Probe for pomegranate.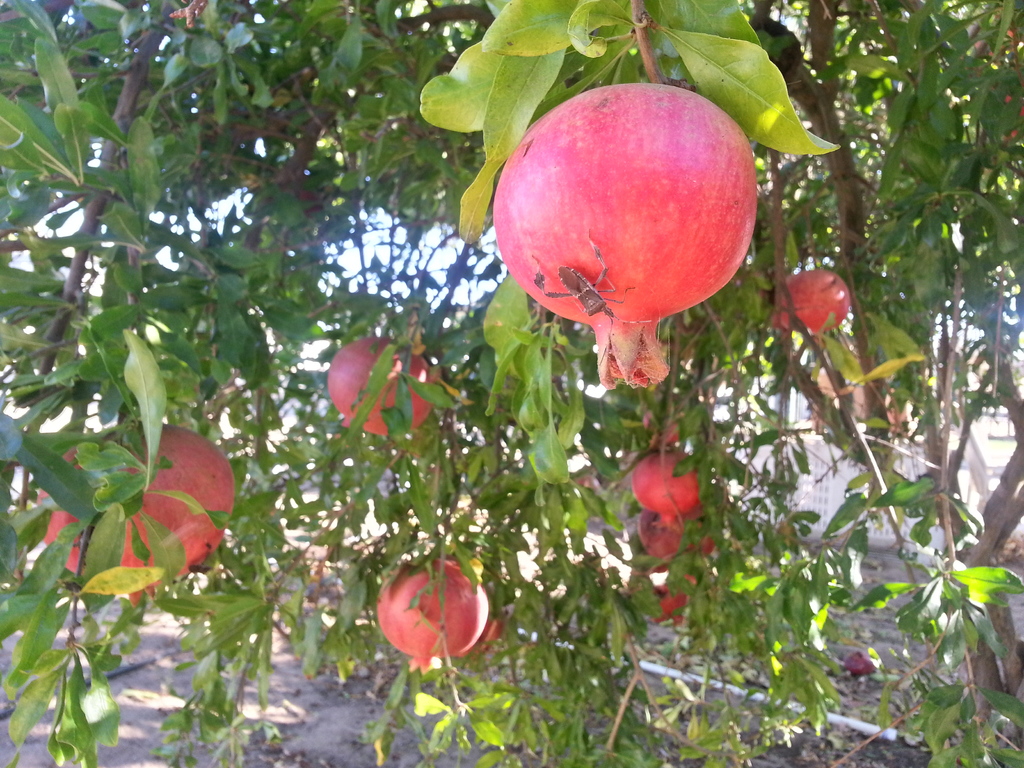
Probe result: [left=492, top=80, right=762, bottom=392].
